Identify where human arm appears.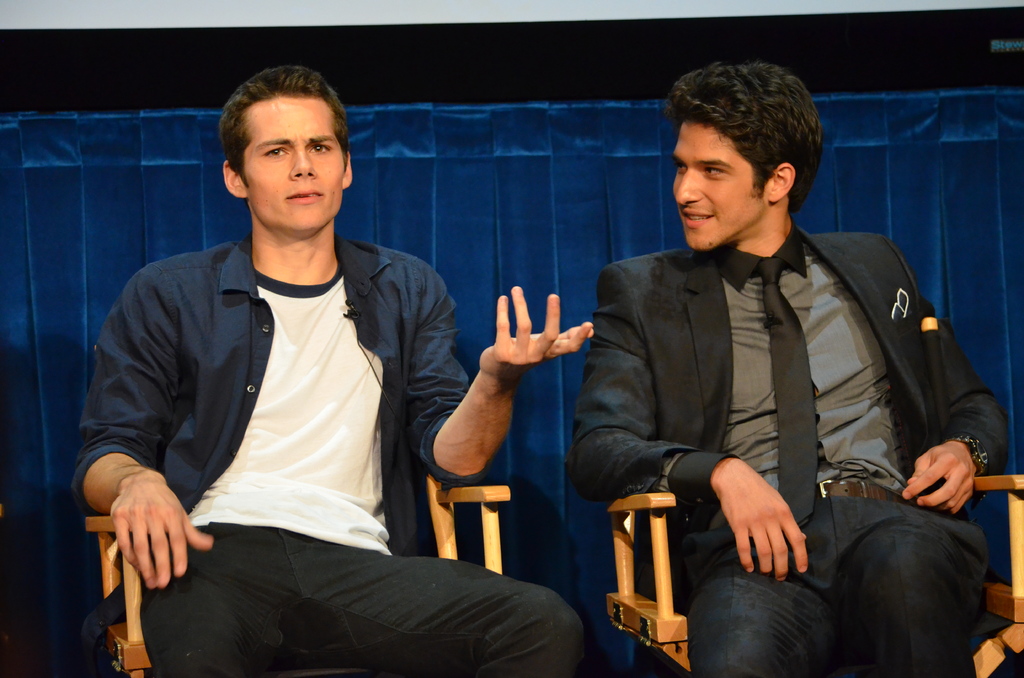
Appears at rect(72, 260, 219, 589).
